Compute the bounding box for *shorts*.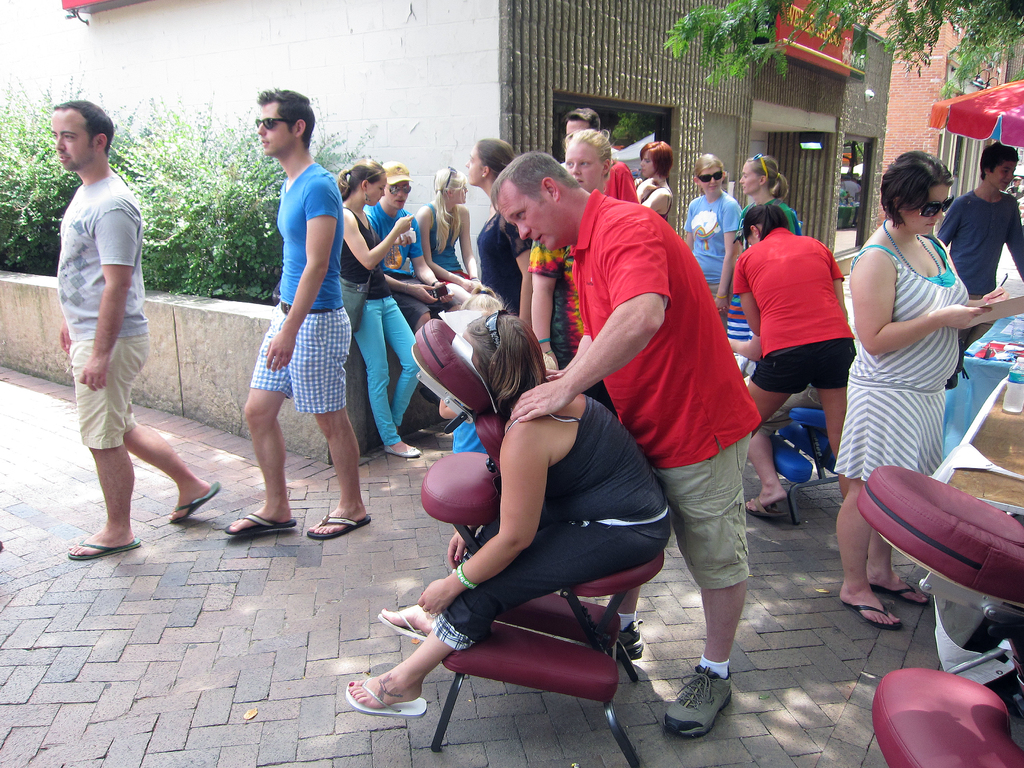
(x1=440, y1=267, x2=470, y2=282).
